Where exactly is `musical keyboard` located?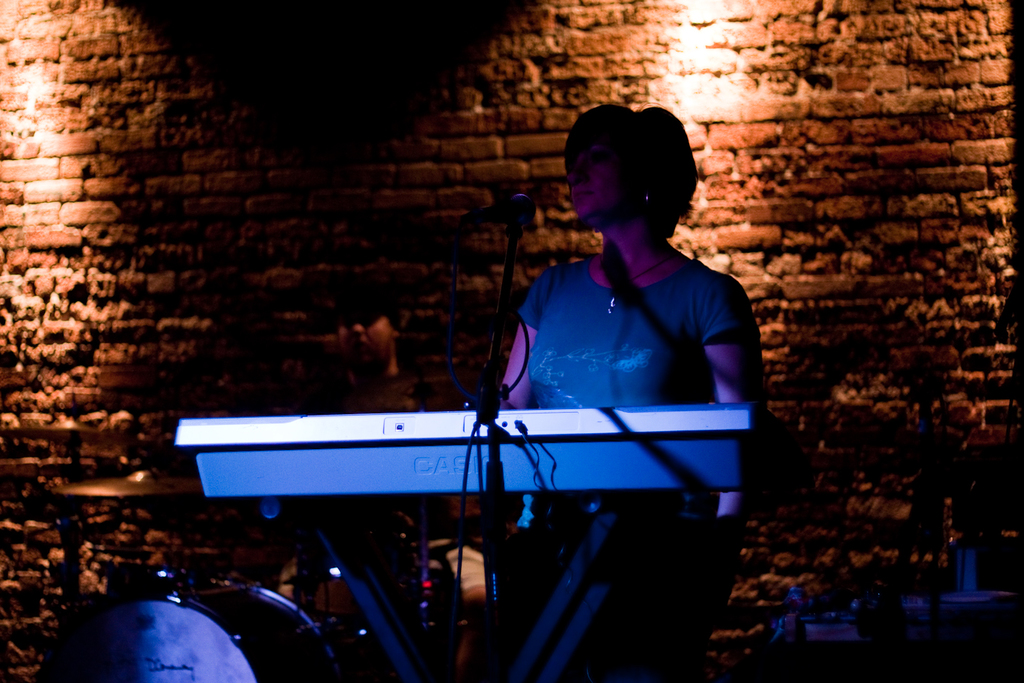
Its bounding box is select_region(166, 397, 754, 509).
